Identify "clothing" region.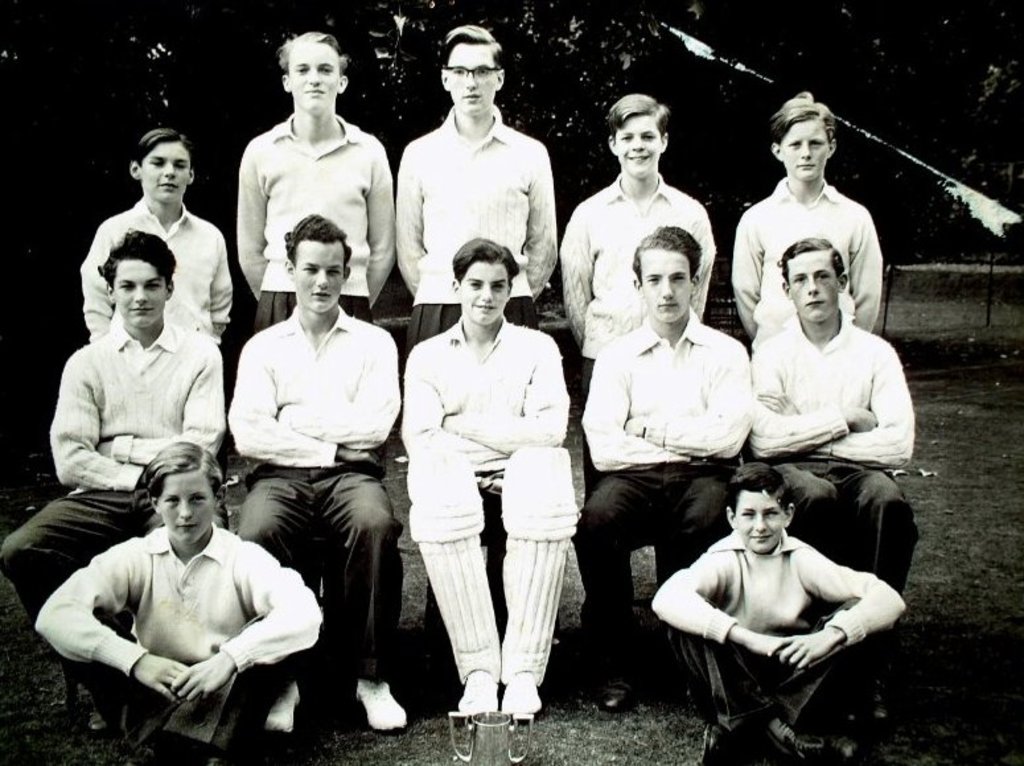
Region: region(231, 107, 394, 341).
